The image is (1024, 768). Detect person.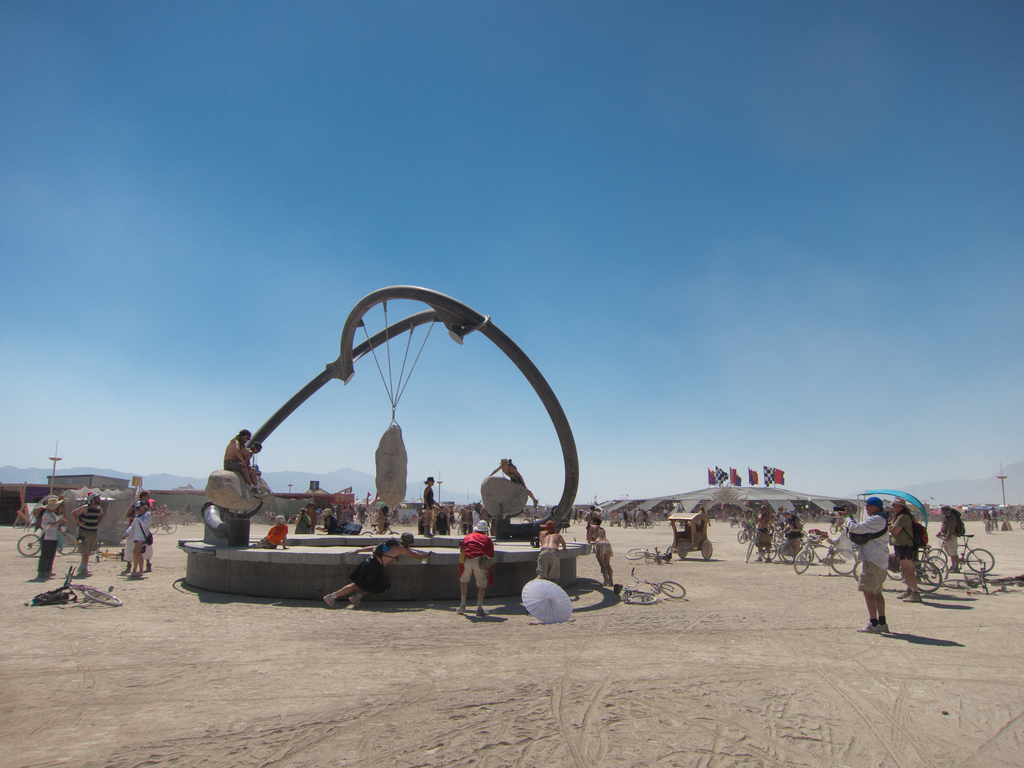
Detection: 38,497,68,583.
